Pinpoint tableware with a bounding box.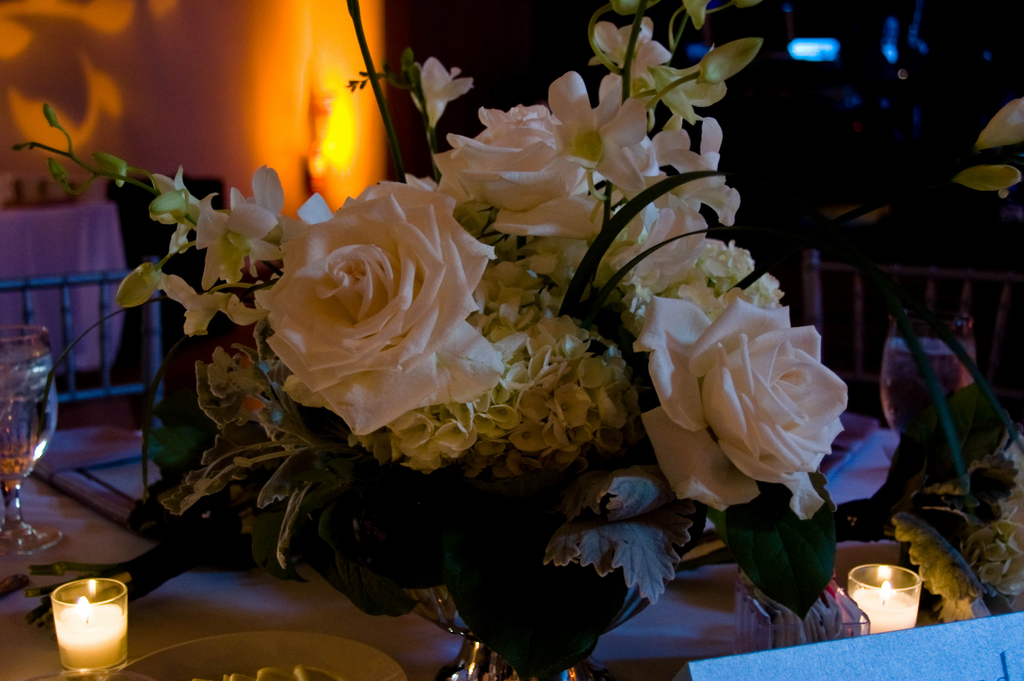
rect(100, 634, 410, 680).
